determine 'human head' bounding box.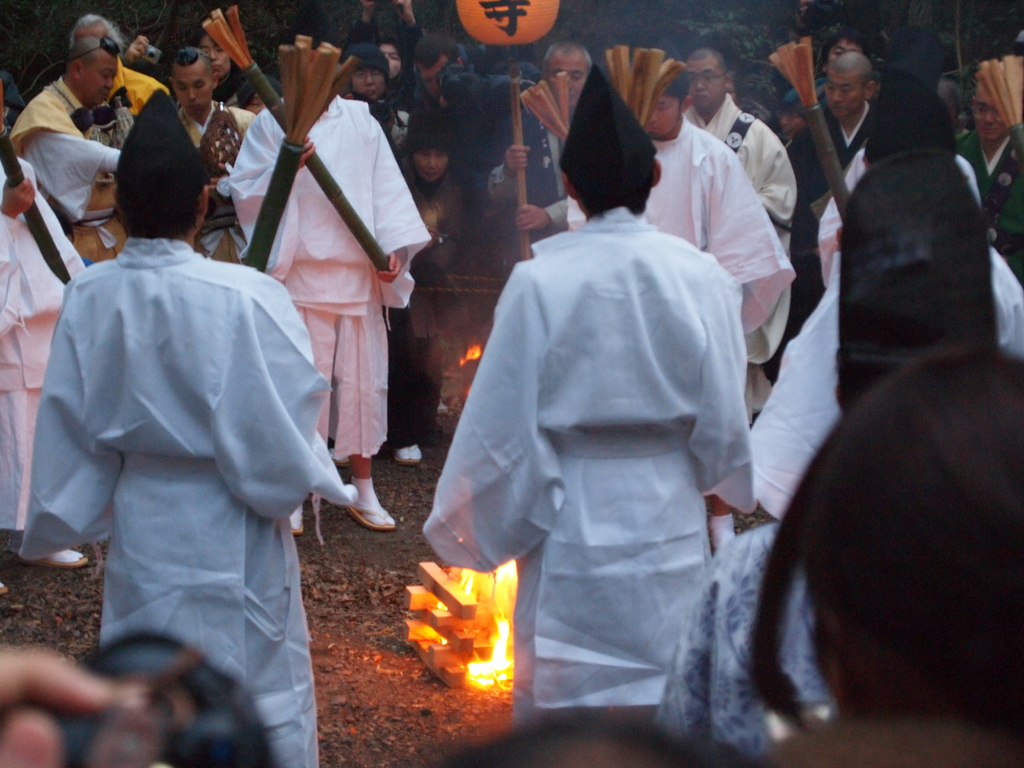
Determined: x1=342, y1=40, x2=390, y2=104.
